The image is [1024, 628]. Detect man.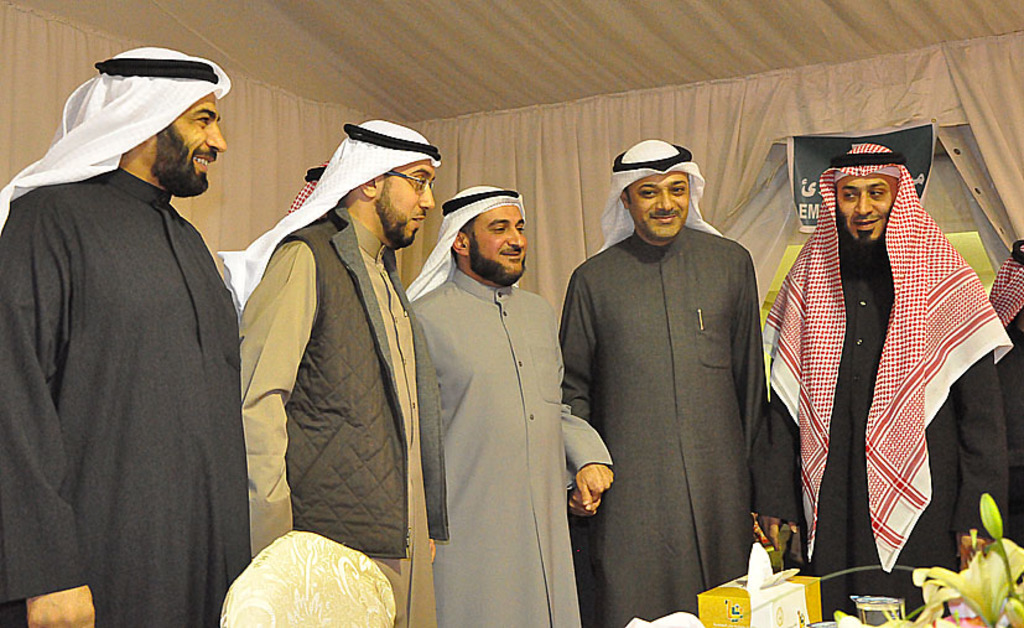
Detection: {"x1": 749, "y1": 140, "x2": 1012, "y2": 614}.
